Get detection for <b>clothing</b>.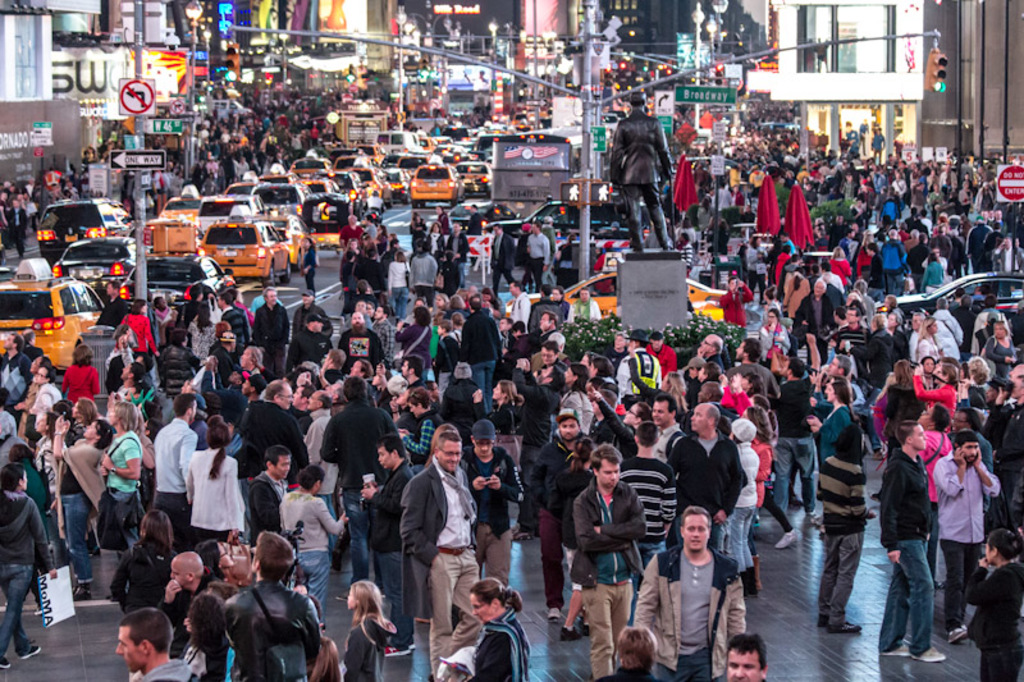
Detection: 780/276/813/322.
